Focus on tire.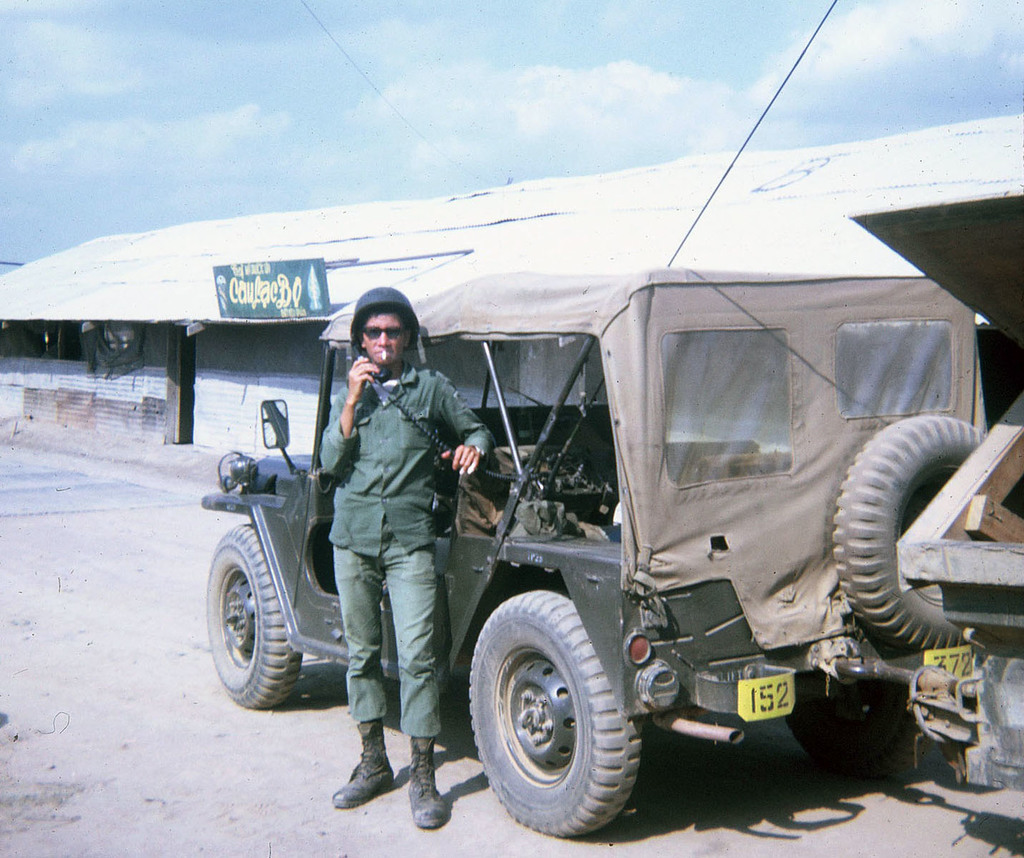
Focused at left=785, top=683, right=910, bottom=771.
